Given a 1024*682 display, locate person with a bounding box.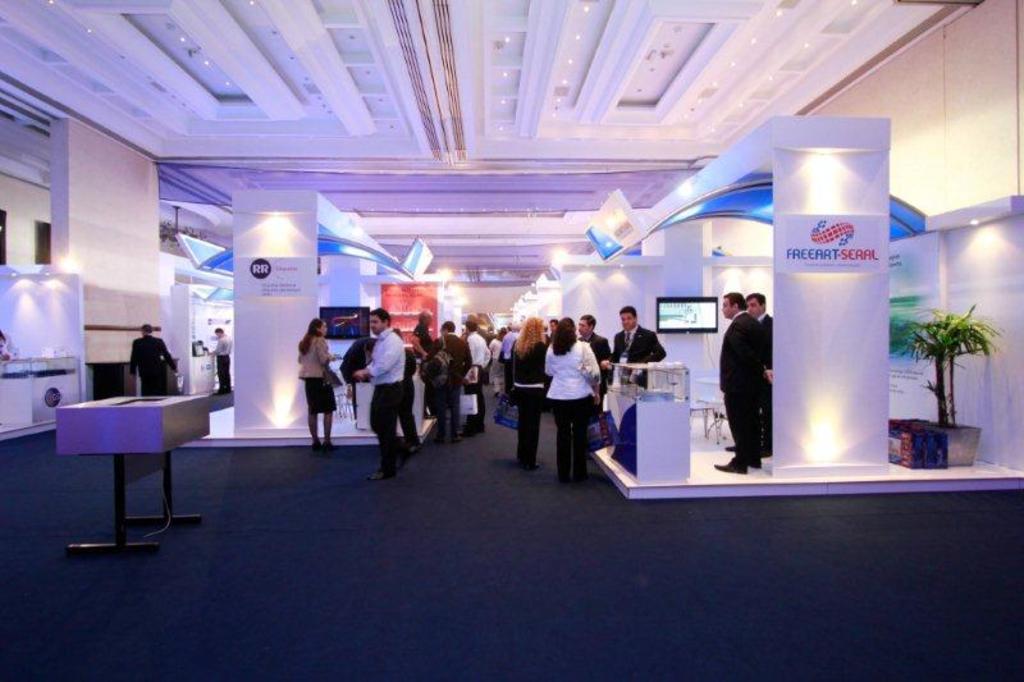
Located: BBox(462, 315, 493, 430).
